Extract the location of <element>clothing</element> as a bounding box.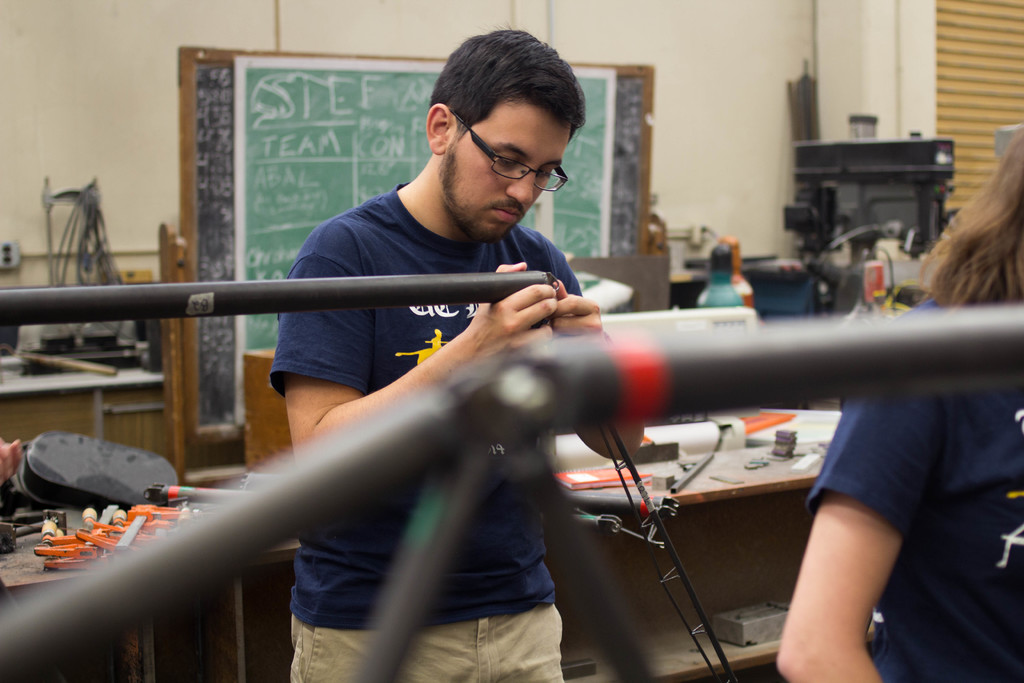
749 262 994 635.
